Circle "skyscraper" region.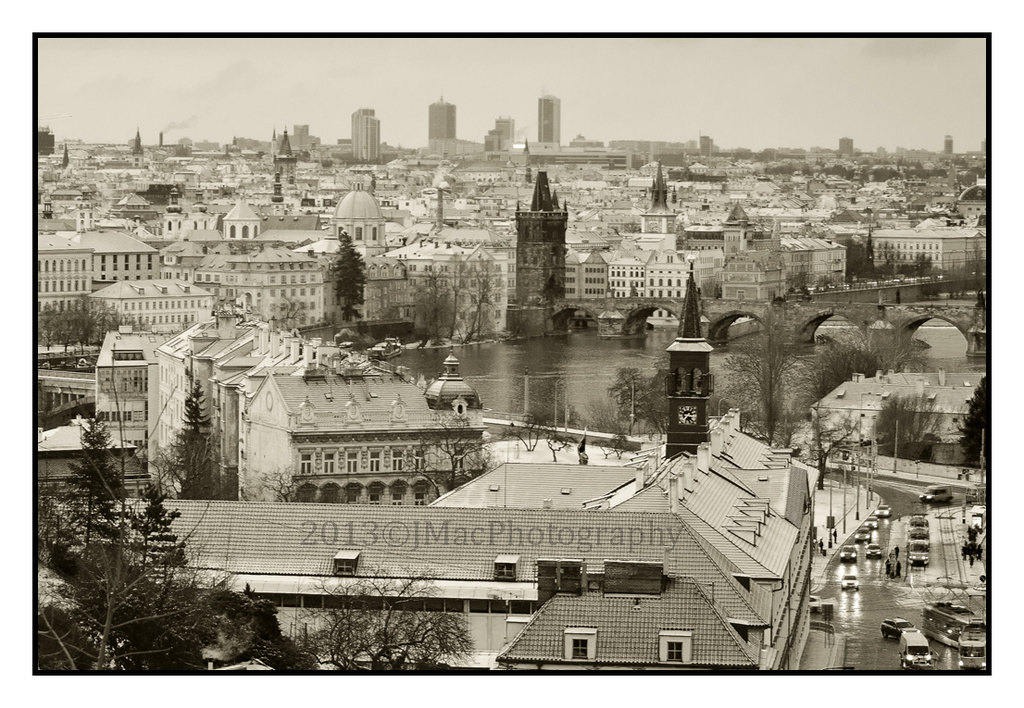
Region: box(536, 89, 566, 144).
